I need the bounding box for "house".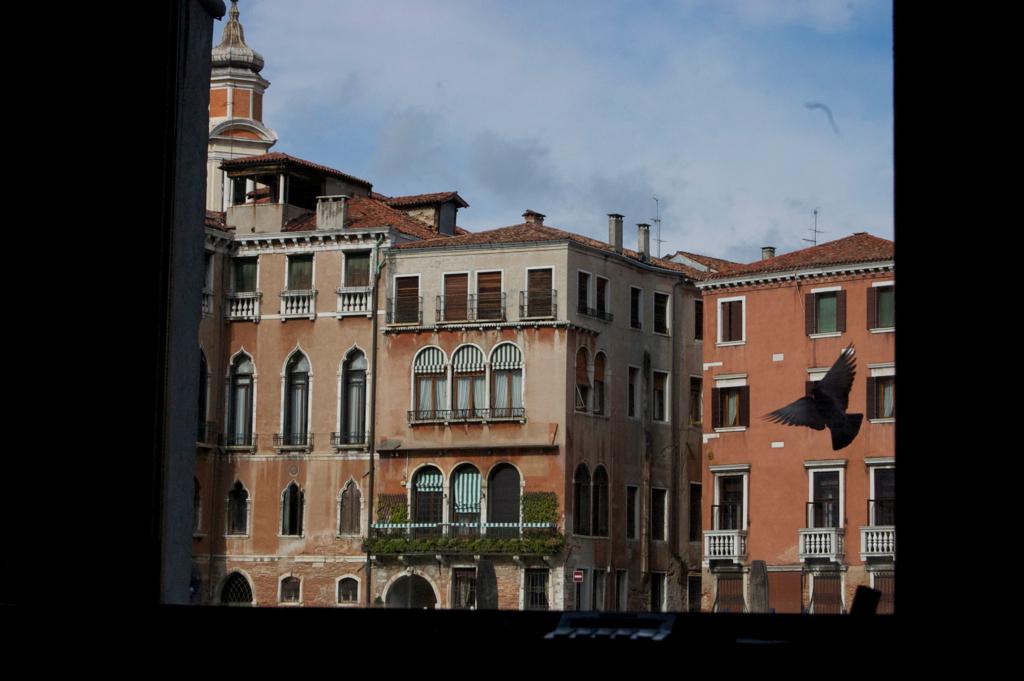
Here it is: [190, 146, 722, 617].
